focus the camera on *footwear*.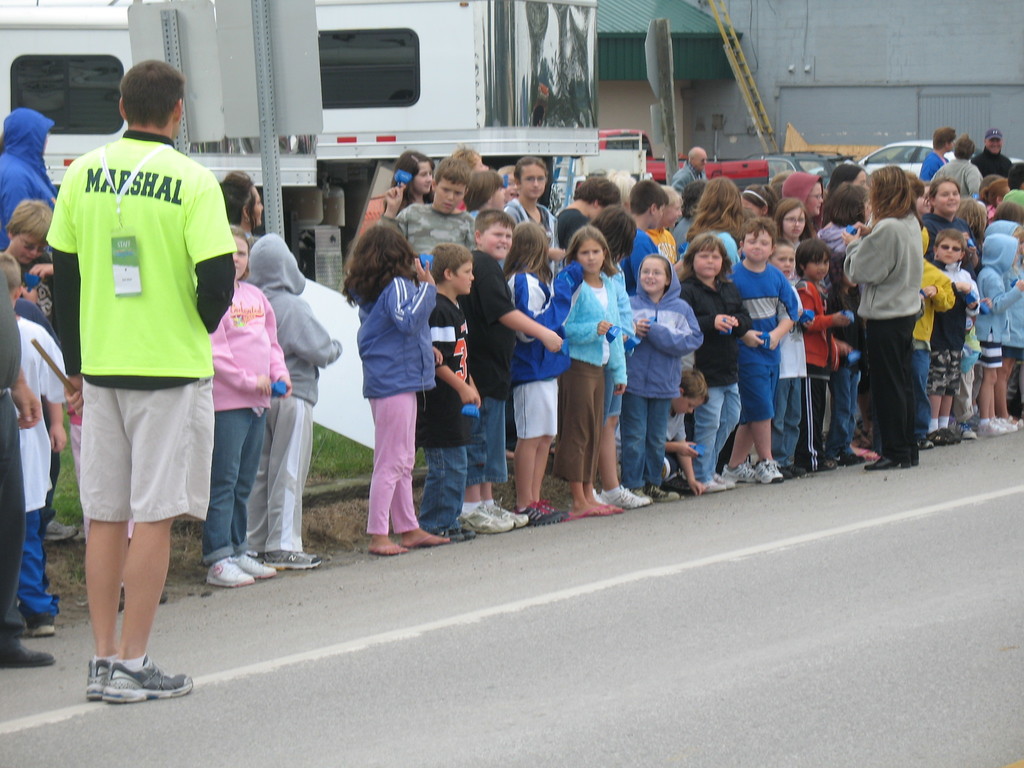
Focus region: 730, 462, 750, 479.
